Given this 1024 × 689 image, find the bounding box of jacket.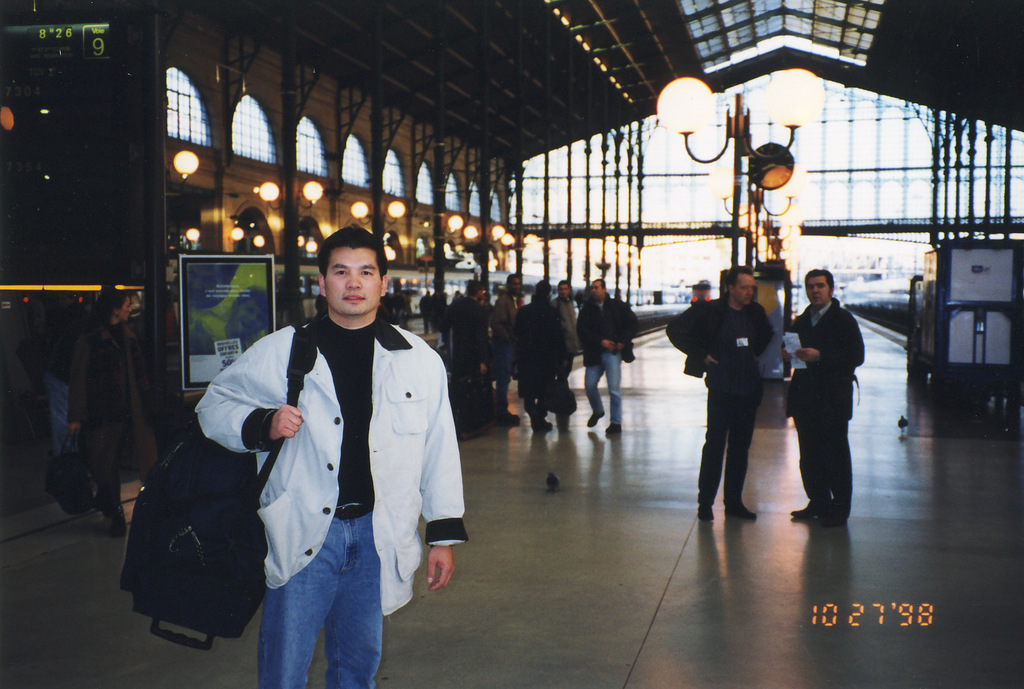
[left=209, top=215, right=470, bottom=592].
